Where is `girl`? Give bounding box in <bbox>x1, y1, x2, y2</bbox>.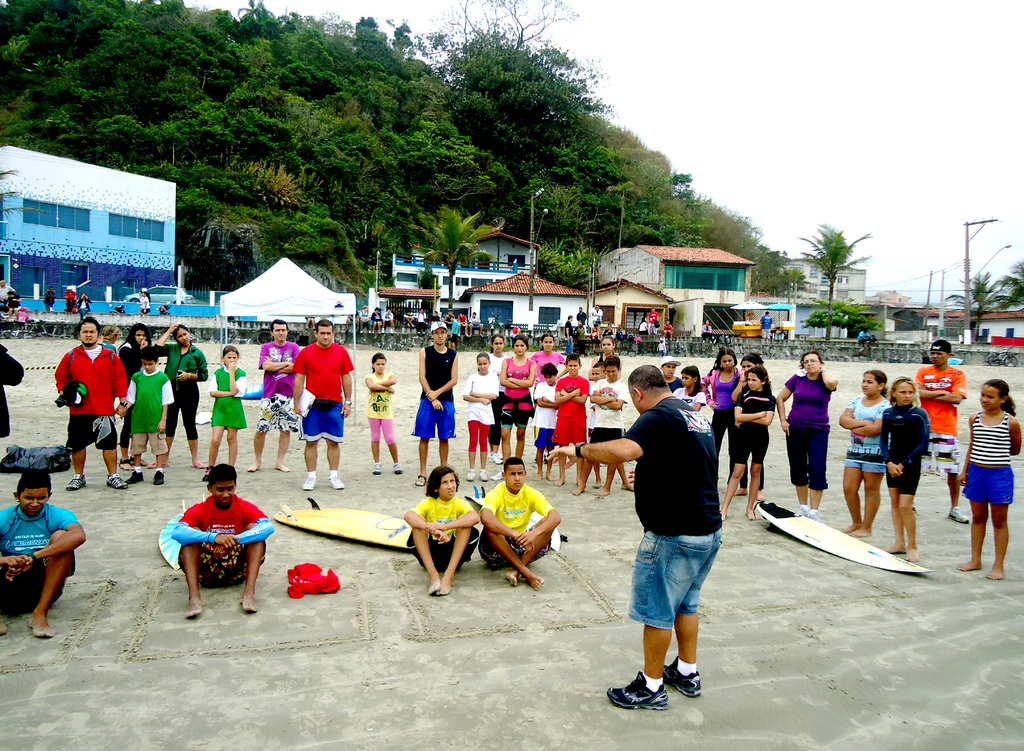
<bbox>673, 367, 708, 412</bbox>.
